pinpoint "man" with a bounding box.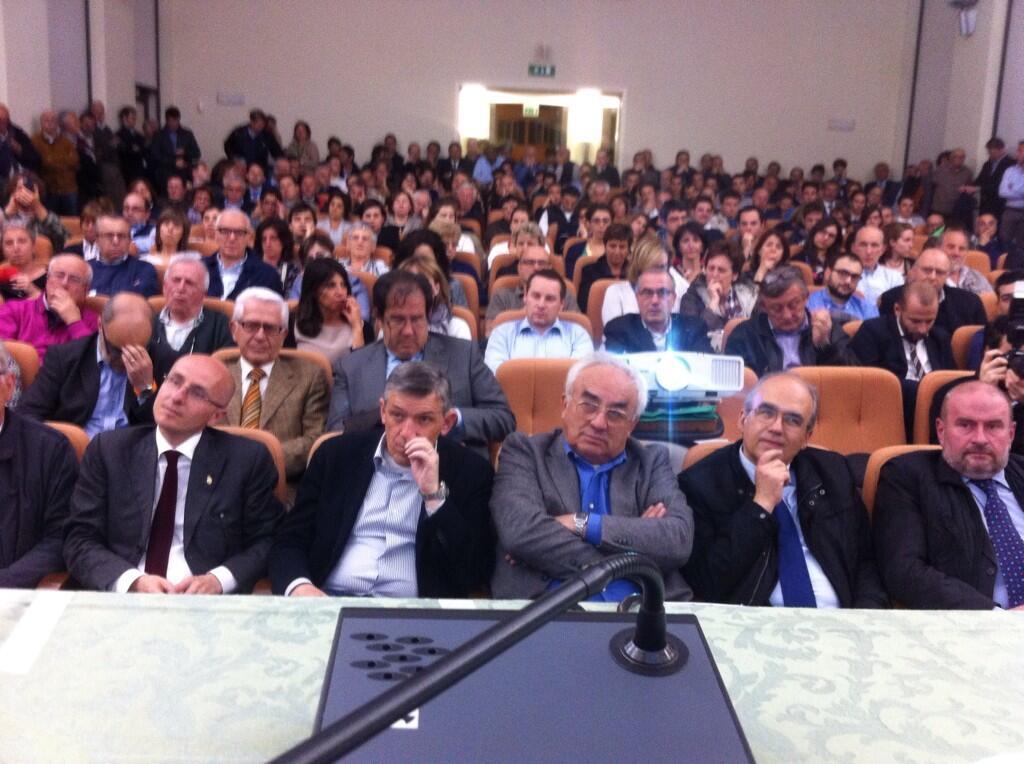
16:282:192:451.
